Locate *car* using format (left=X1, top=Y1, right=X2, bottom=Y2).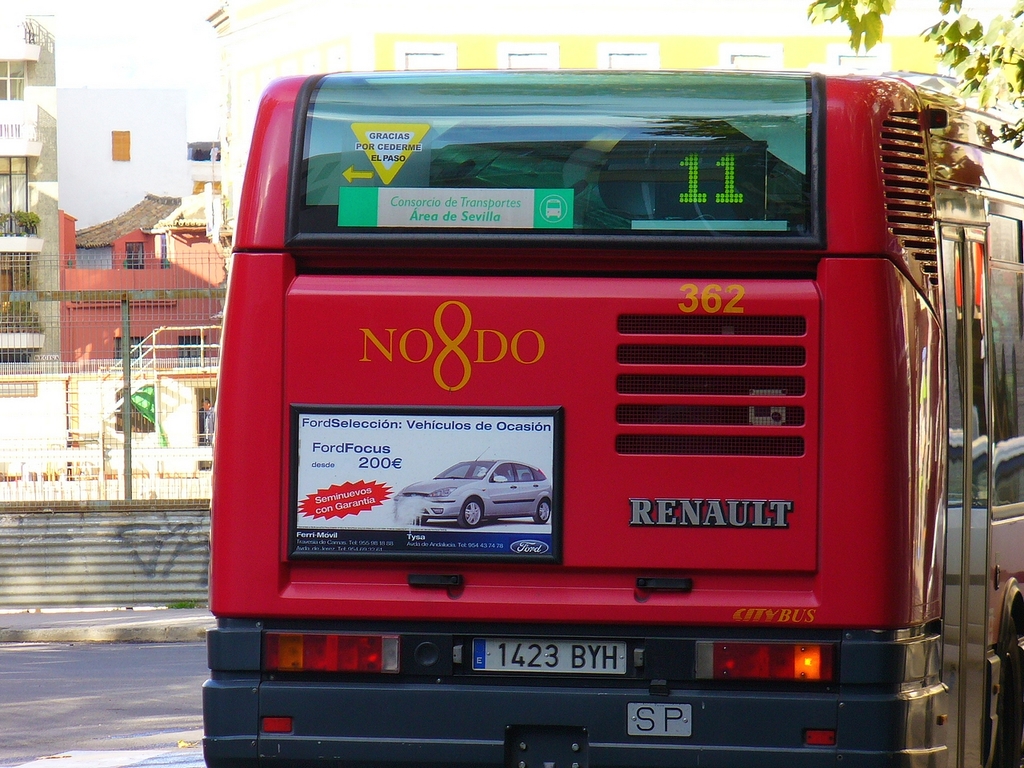
(left=398, top=458, right=552, bottom=526).
